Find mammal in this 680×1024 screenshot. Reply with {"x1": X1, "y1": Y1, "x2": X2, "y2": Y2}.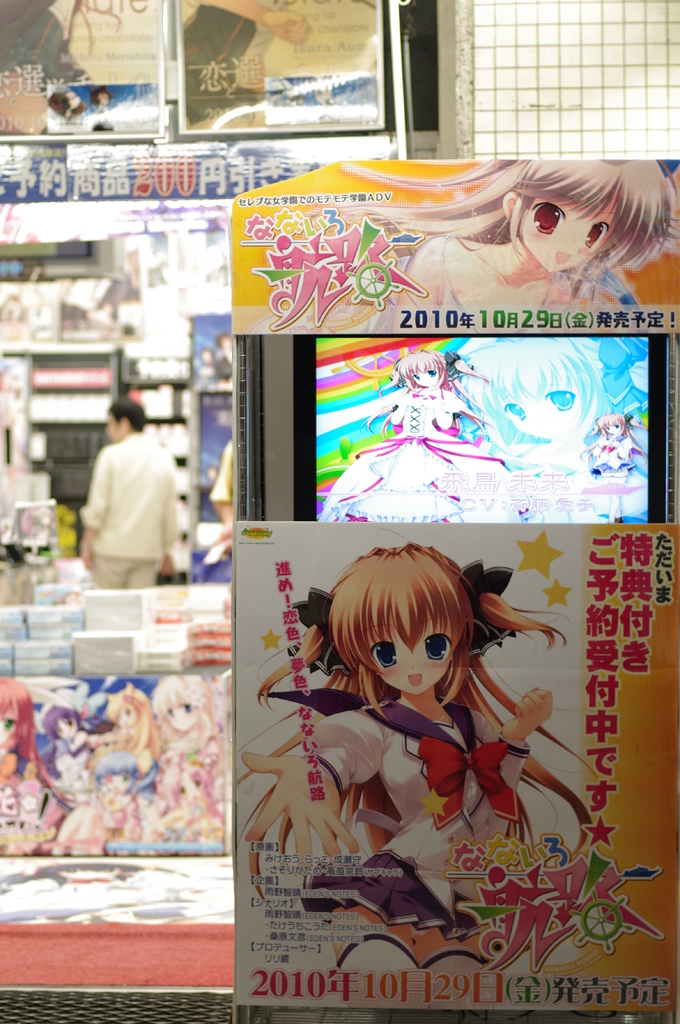
{"x1": 46, "y1": 89, "x2": 81, "y2": 122}.
